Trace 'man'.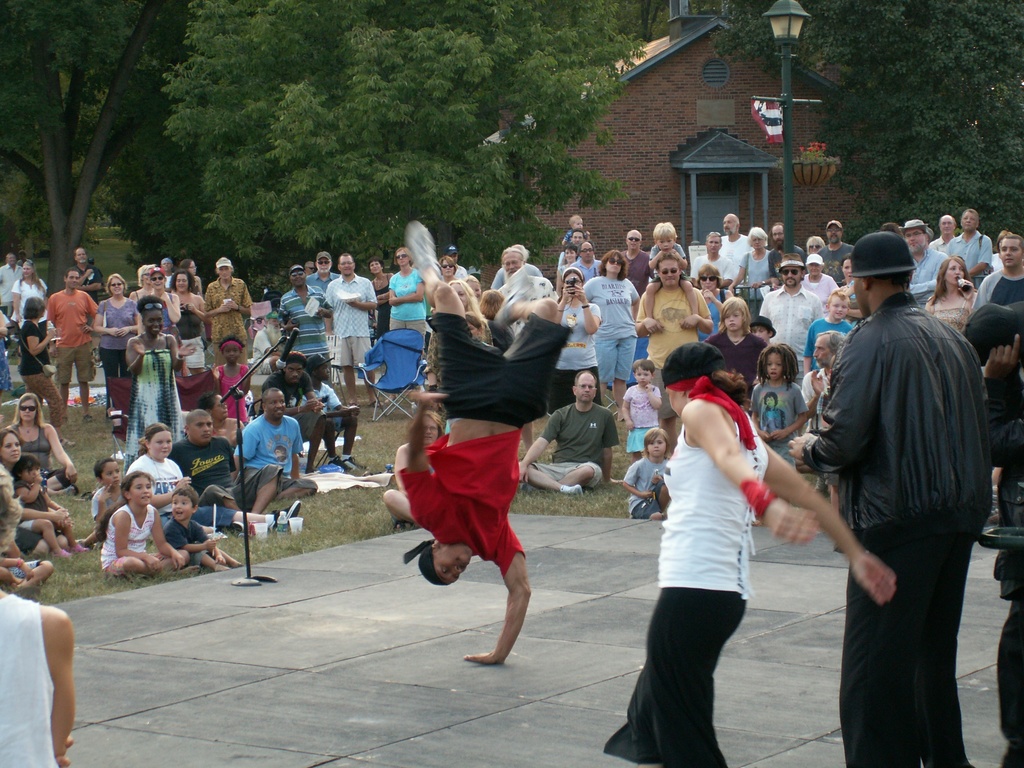
Traced to (800, 225, 1006, 749).
